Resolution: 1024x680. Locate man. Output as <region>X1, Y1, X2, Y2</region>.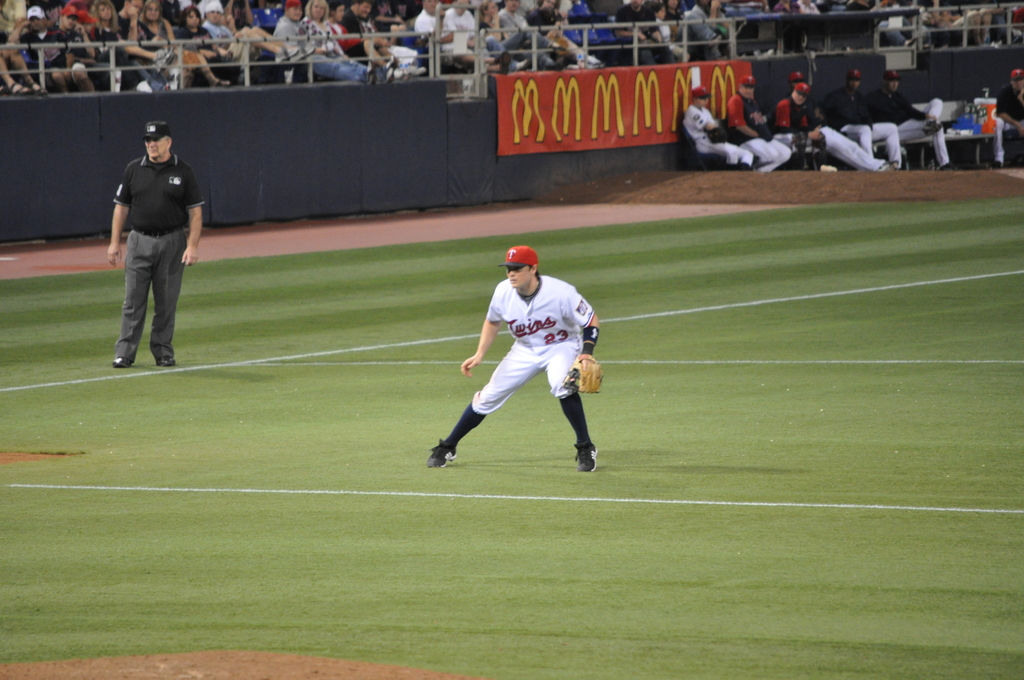
<region>991, 69, 1023, 165</region>.
